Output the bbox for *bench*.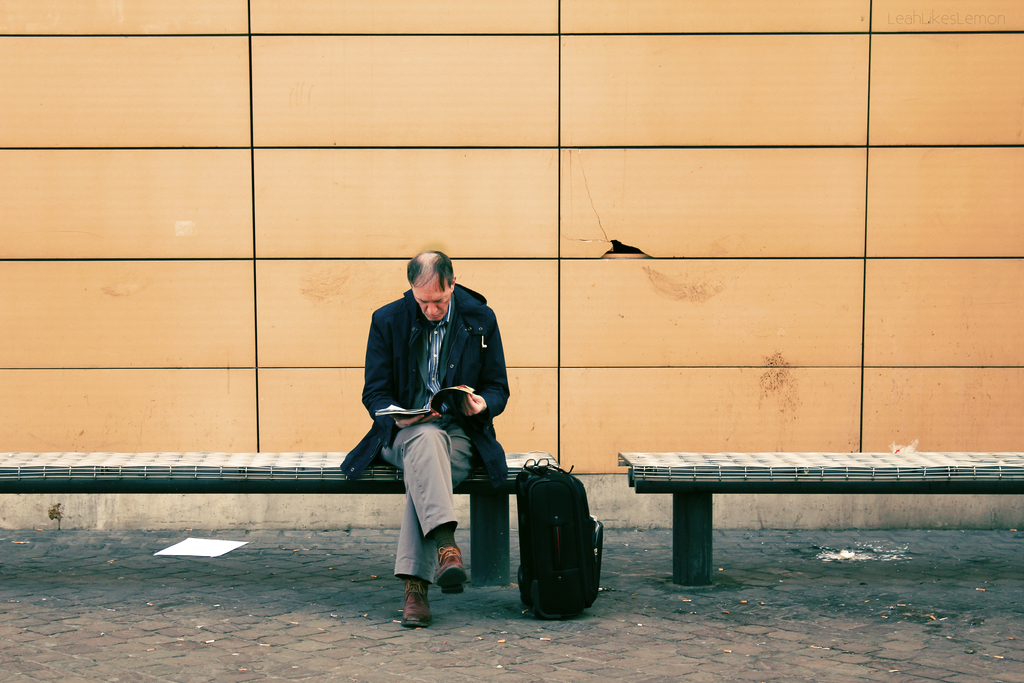
rect(632, 462, 998, 578).
